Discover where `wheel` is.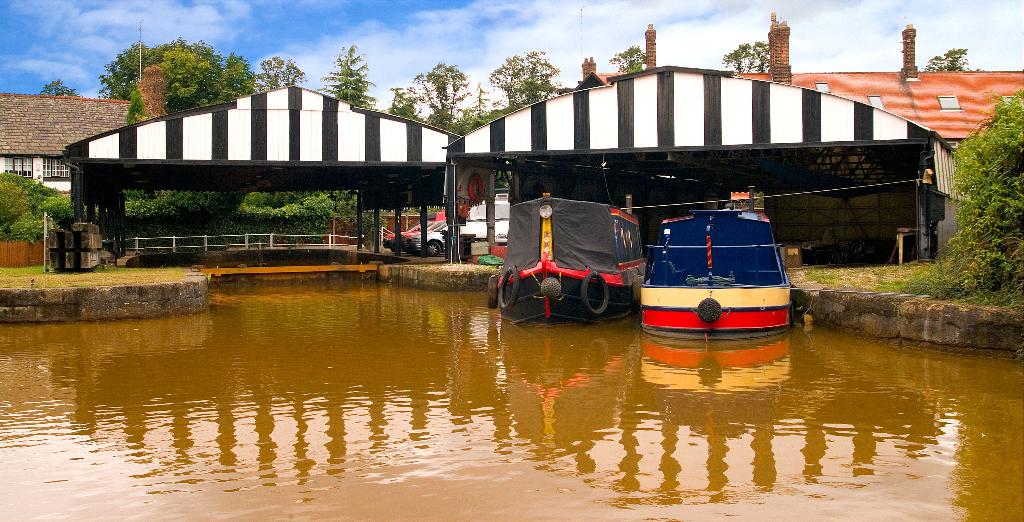
Discovered at {"left": 581, "top": 269, "right": 612, "bottom": 316}.
